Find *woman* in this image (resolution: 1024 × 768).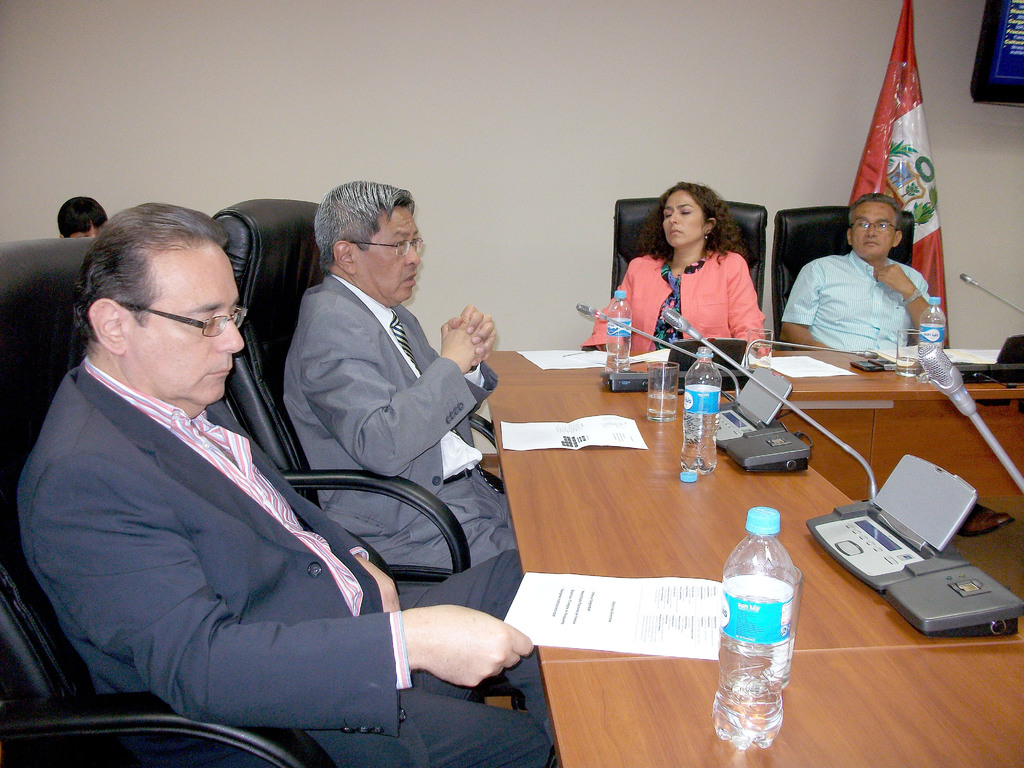
box=[630, 183, 781, 357].
